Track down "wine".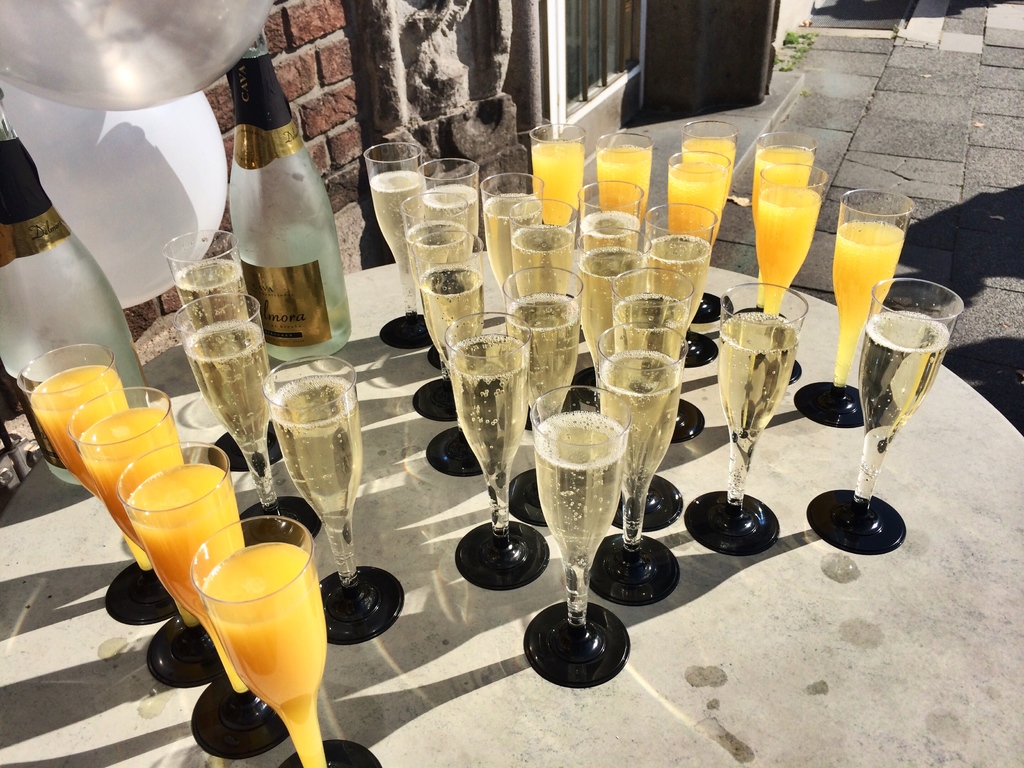
Tracked to <region>422, 184, 477, 262</region>.
